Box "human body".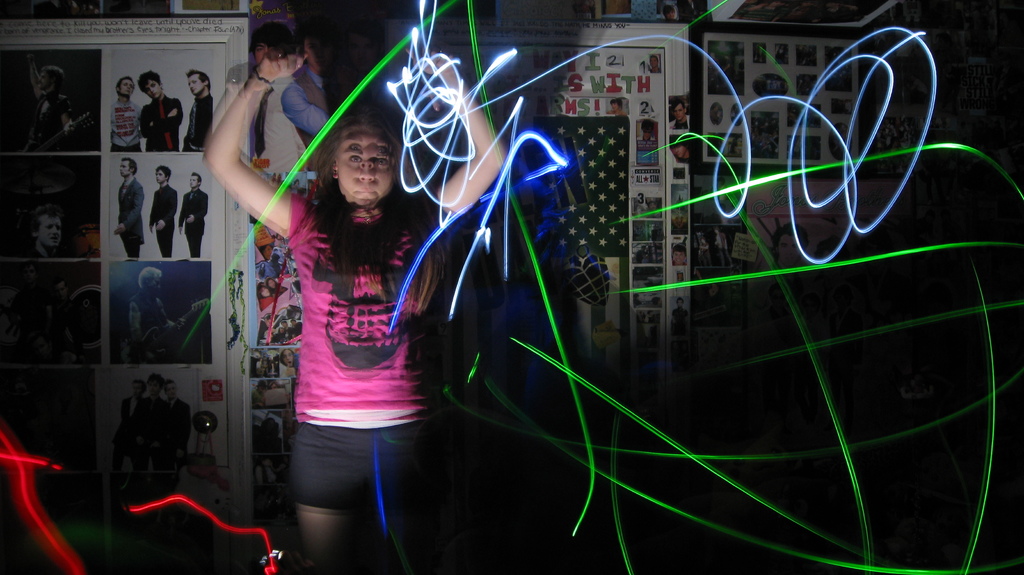
{"x1": 176, "y1": 188, "x2": 211, "y2": 258}.
